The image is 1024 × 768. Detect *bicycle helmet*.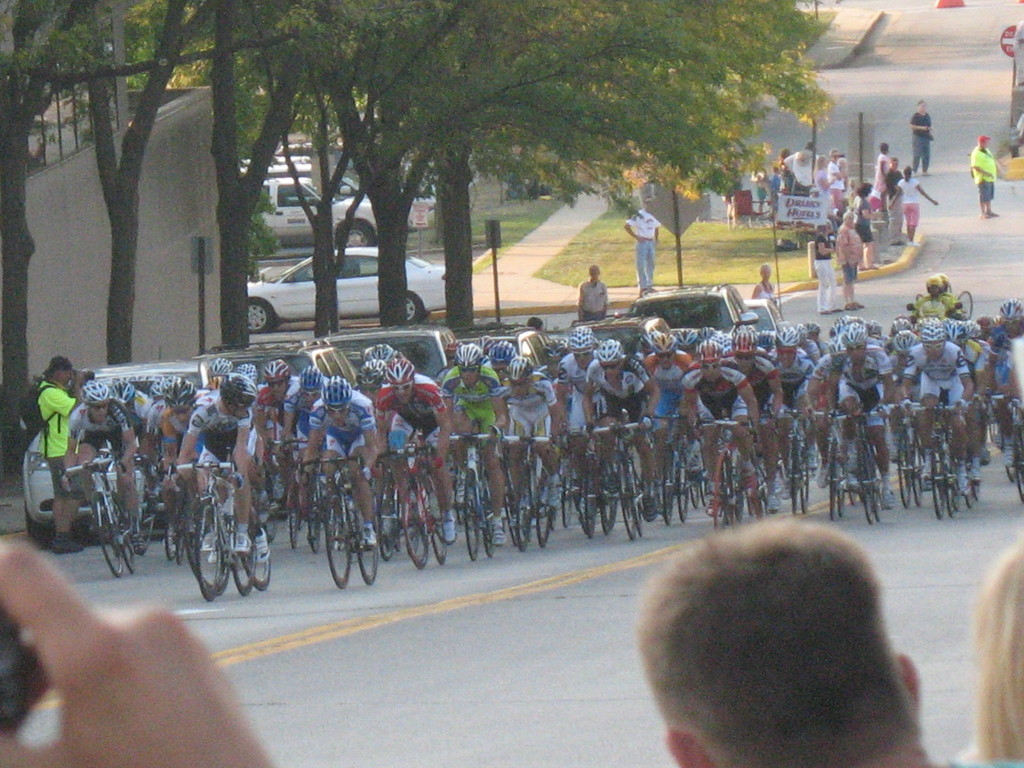
Detection: (223,371,257,405).
